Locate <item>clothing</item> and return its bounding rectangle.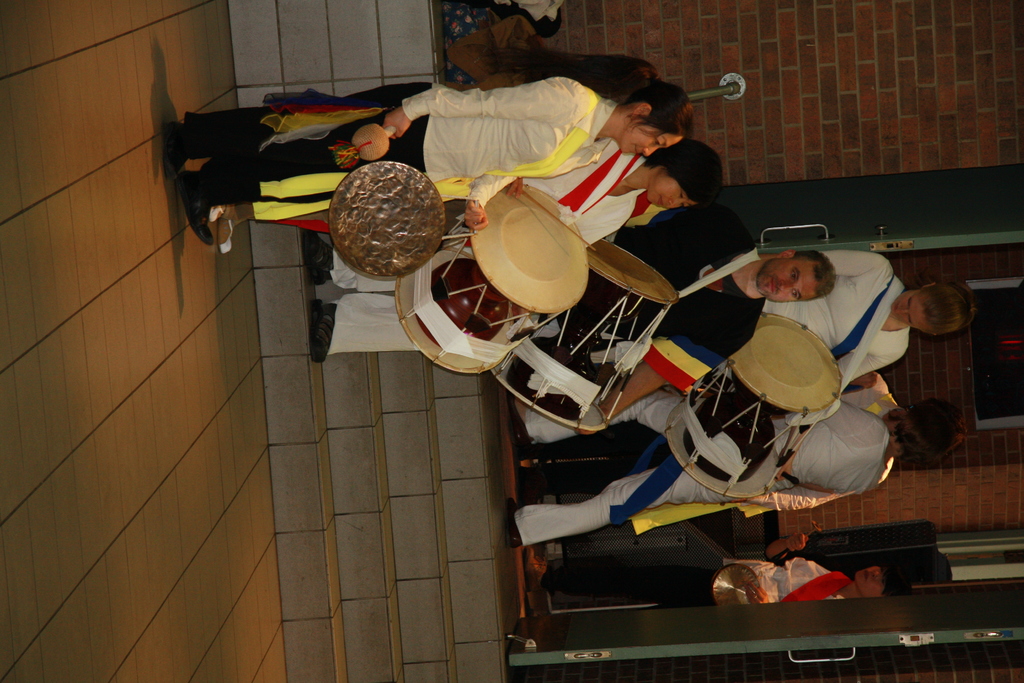
(x1=268, y1=154, x2=647, y2=224).
